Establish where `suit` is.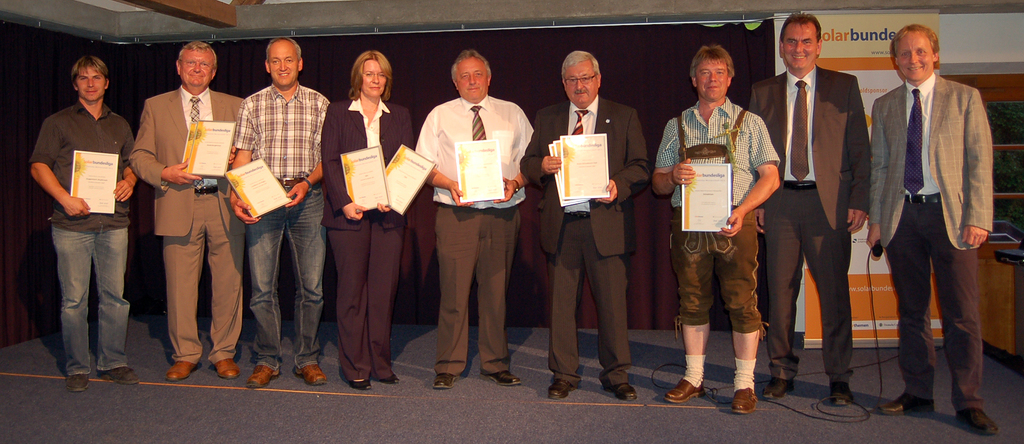
Established at 319:93:419:382.
